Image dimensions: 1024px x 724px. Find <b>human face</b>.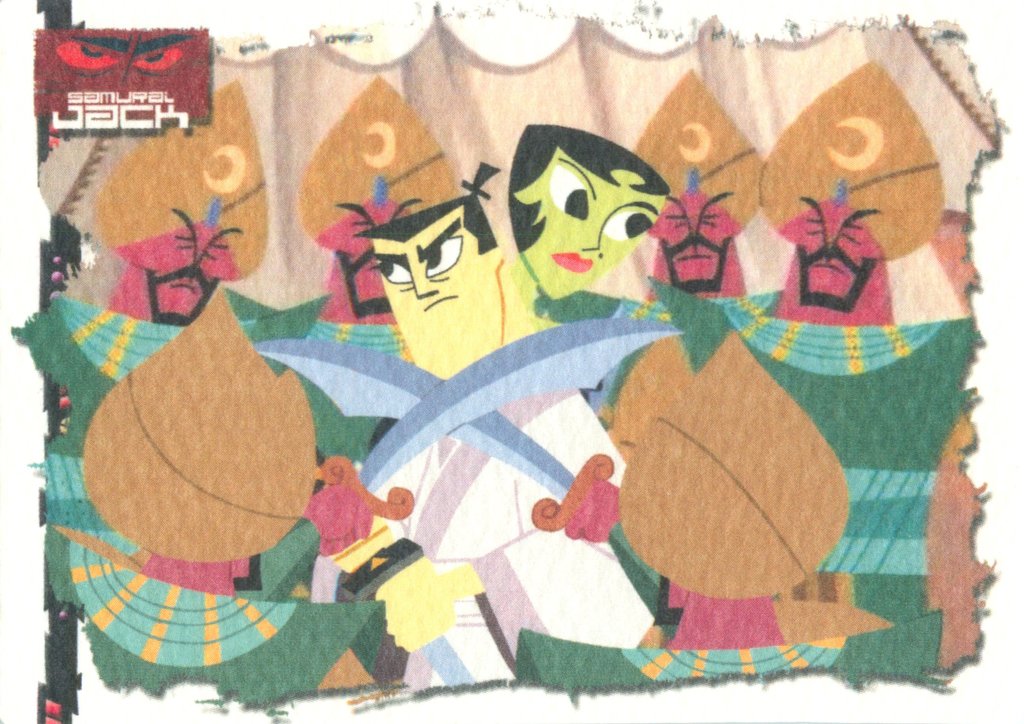
[123,218,249,314].
